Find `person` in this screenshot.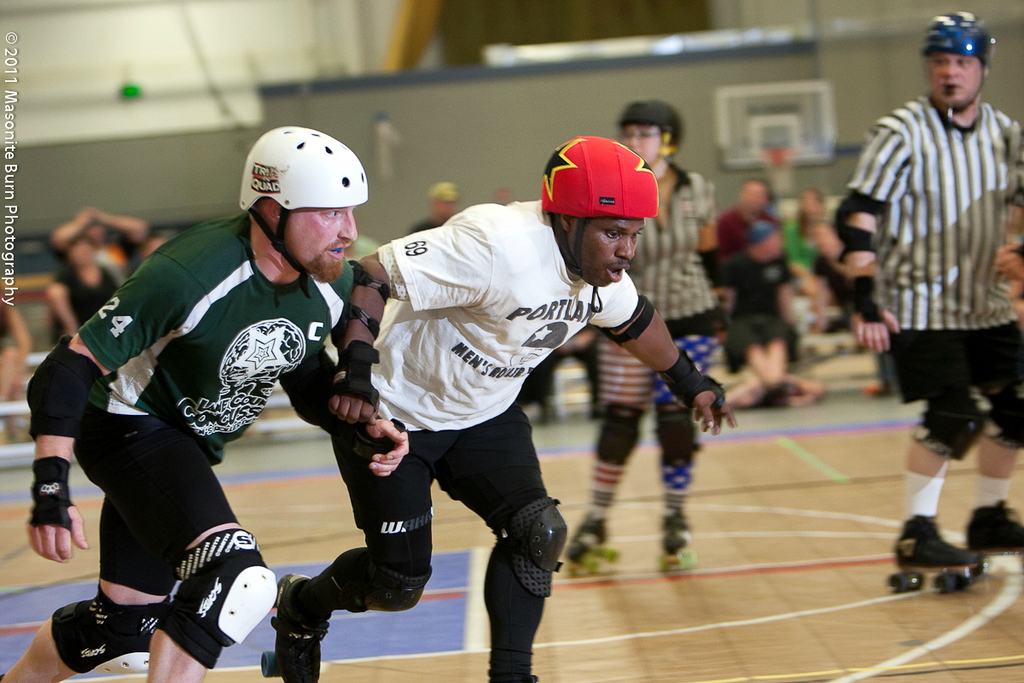
The bounding box for `person` is rect(32, 130, 367, 682).
